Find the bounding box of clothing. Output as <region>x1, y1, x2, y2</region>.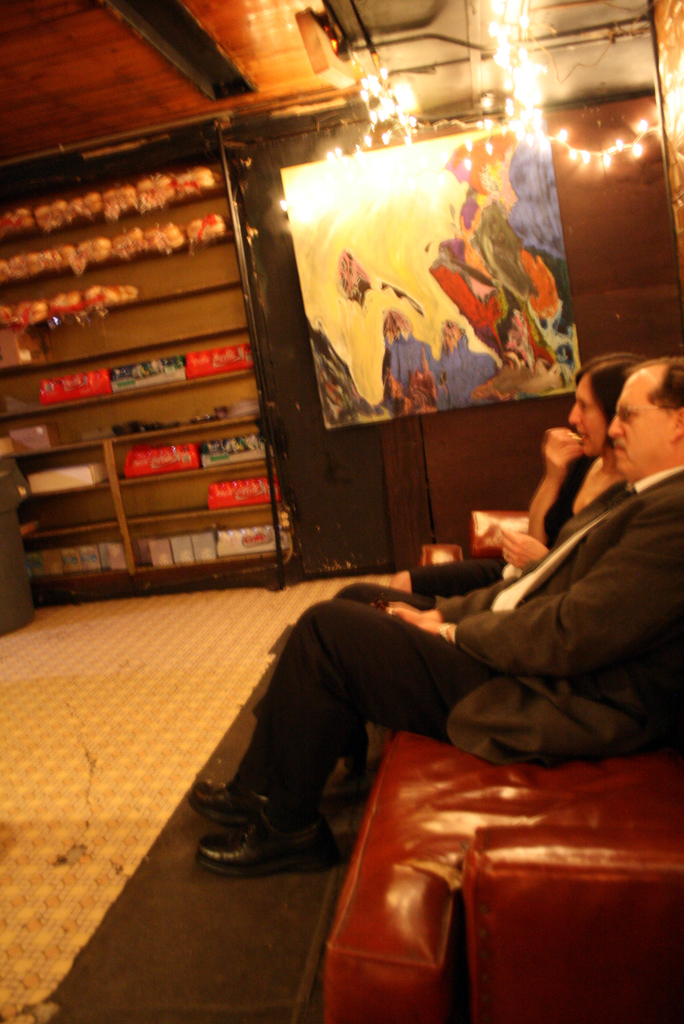
<region>414, 454, 588, 593</region>.
